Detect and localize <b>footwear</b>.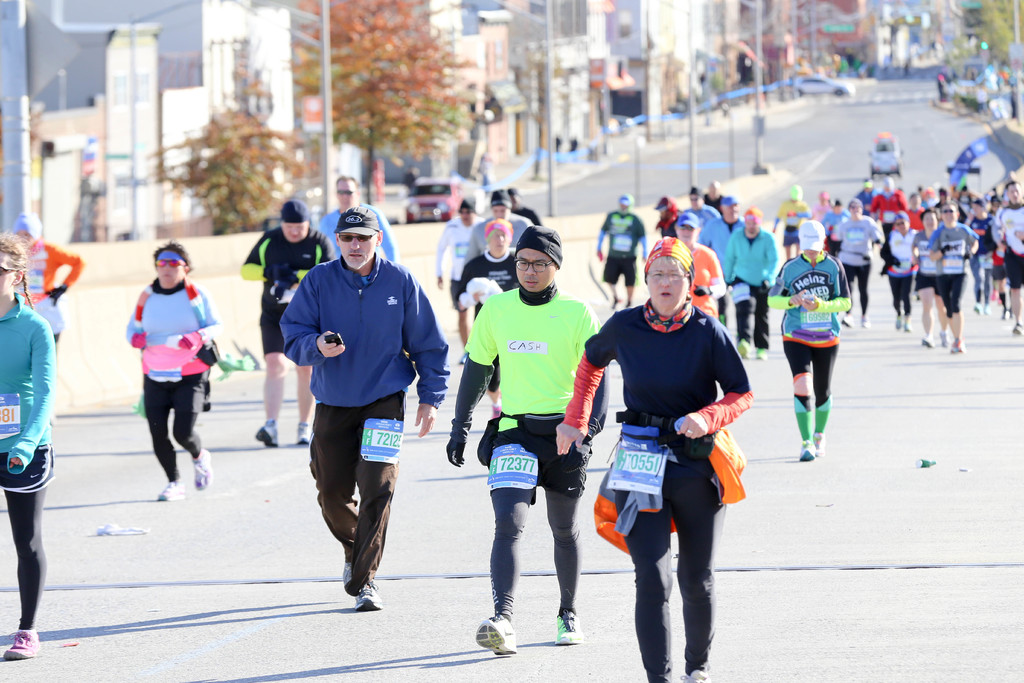
Localized at bbox=[342, 563, 353, 592].
